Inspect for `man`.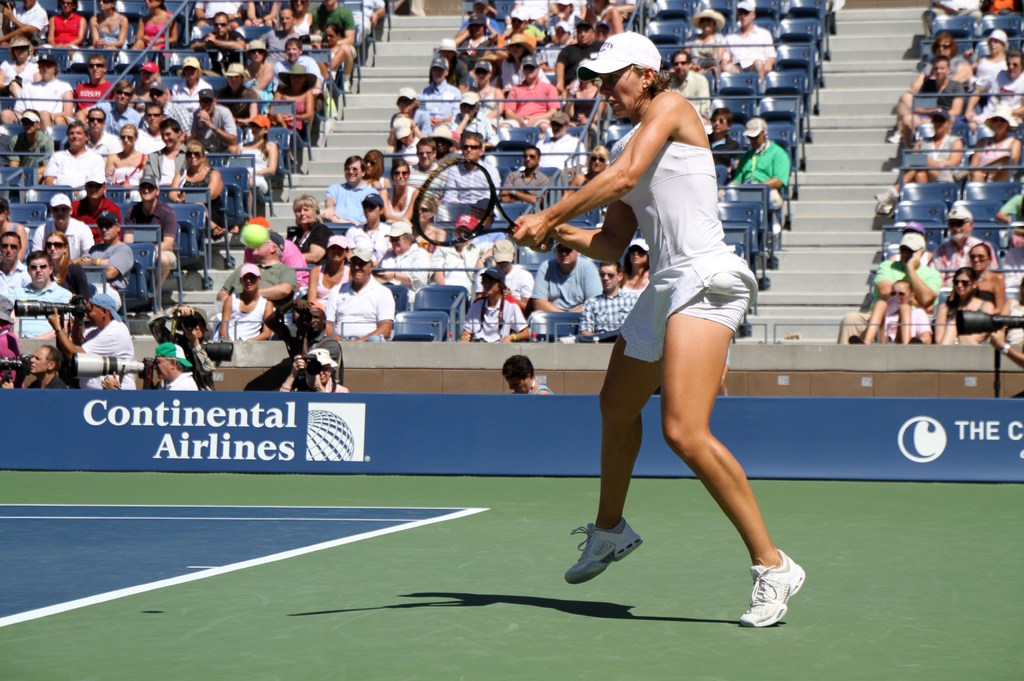
Inspection: l=662, t=45, r=714, b=126.
